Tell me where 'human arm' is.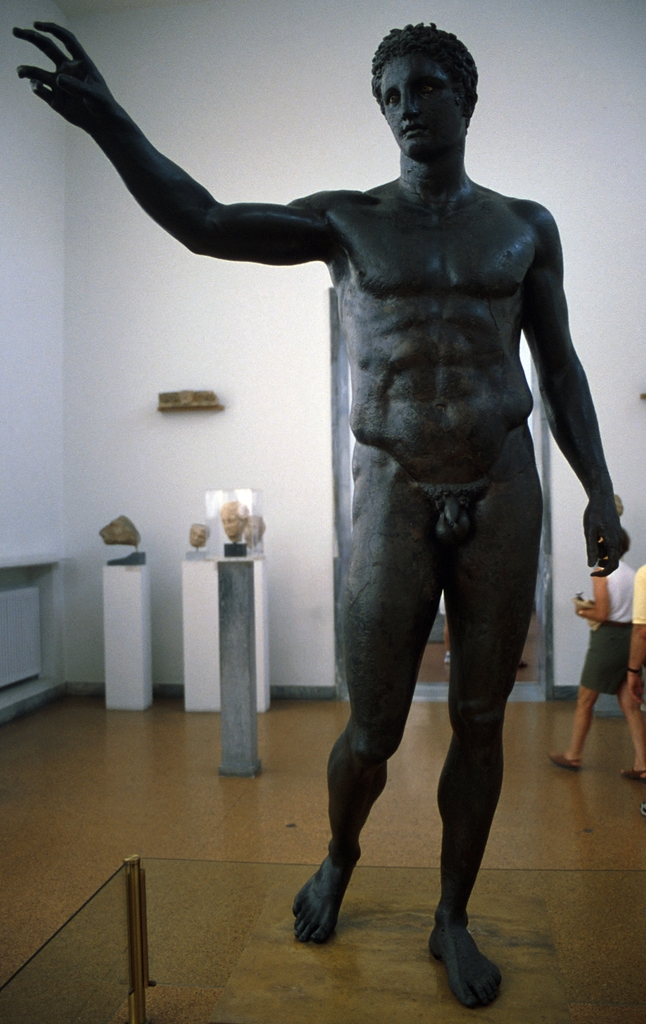
'human arm' is at (x1=17, y1=16, x2=296, y2=288).
